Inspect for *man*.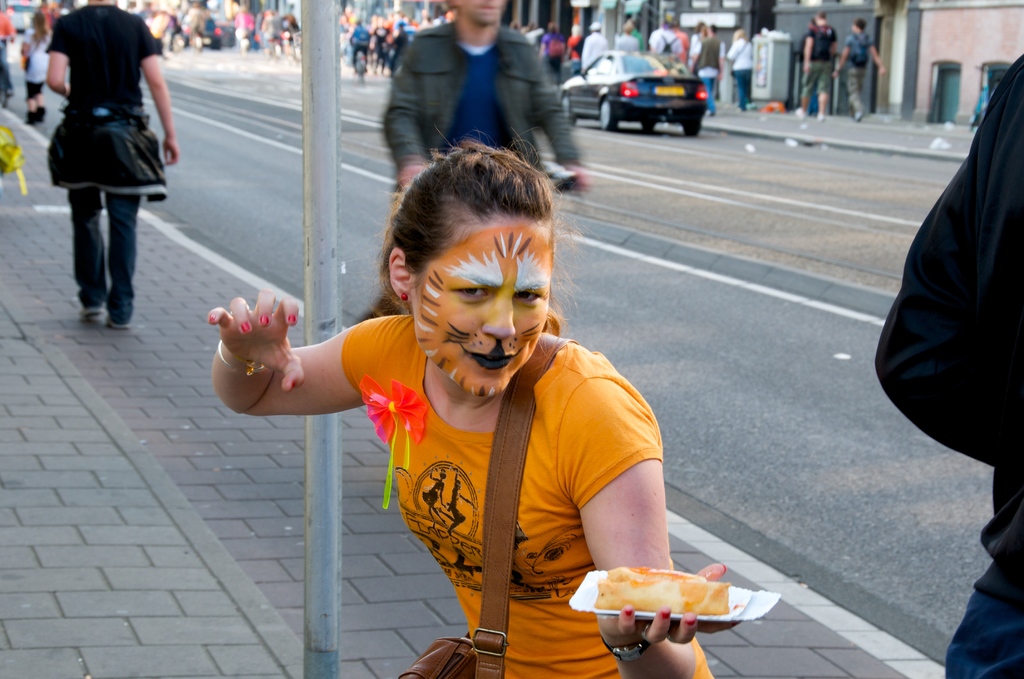
Inspection: BBox(360, 16, 608, 163).
